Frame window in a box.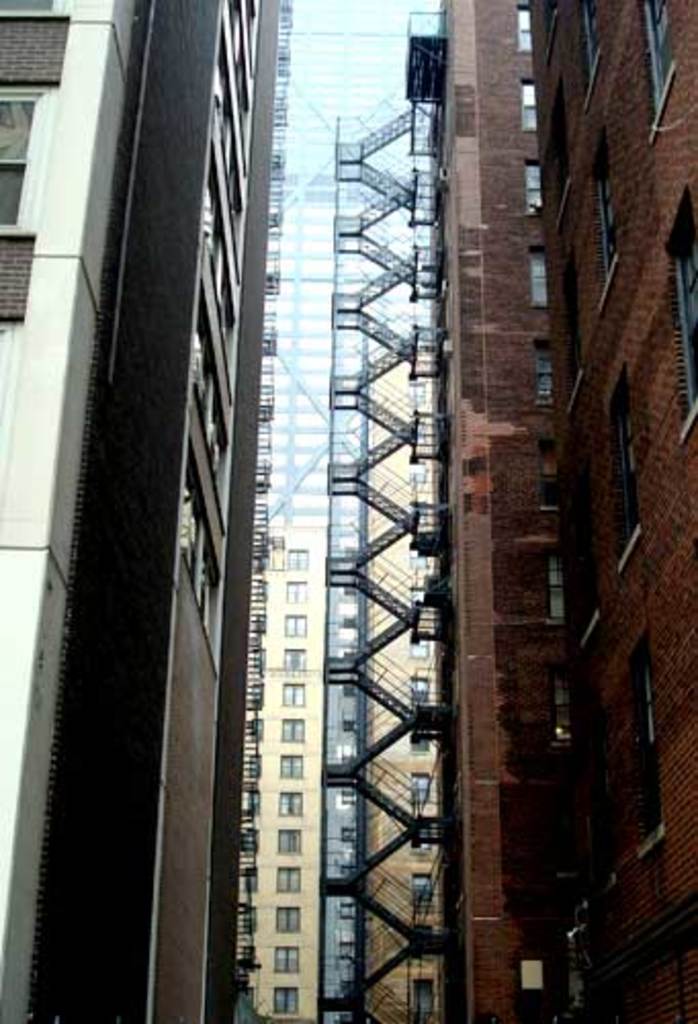
276, 788, 305, 817.
